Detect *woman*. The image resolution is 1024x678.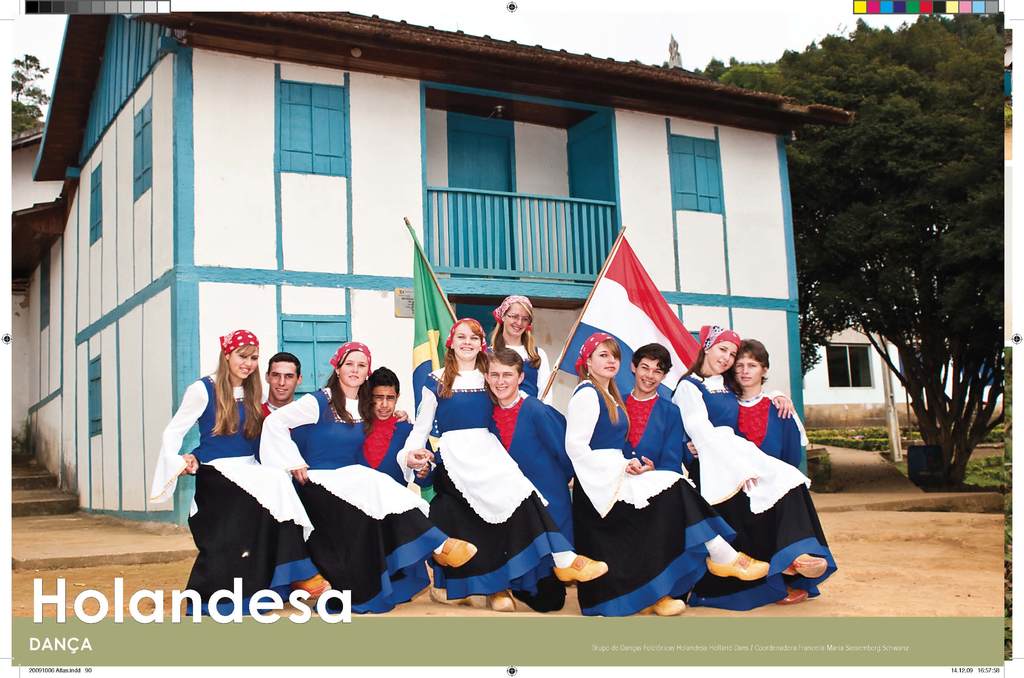
rect(666, 315, 833, 621).
